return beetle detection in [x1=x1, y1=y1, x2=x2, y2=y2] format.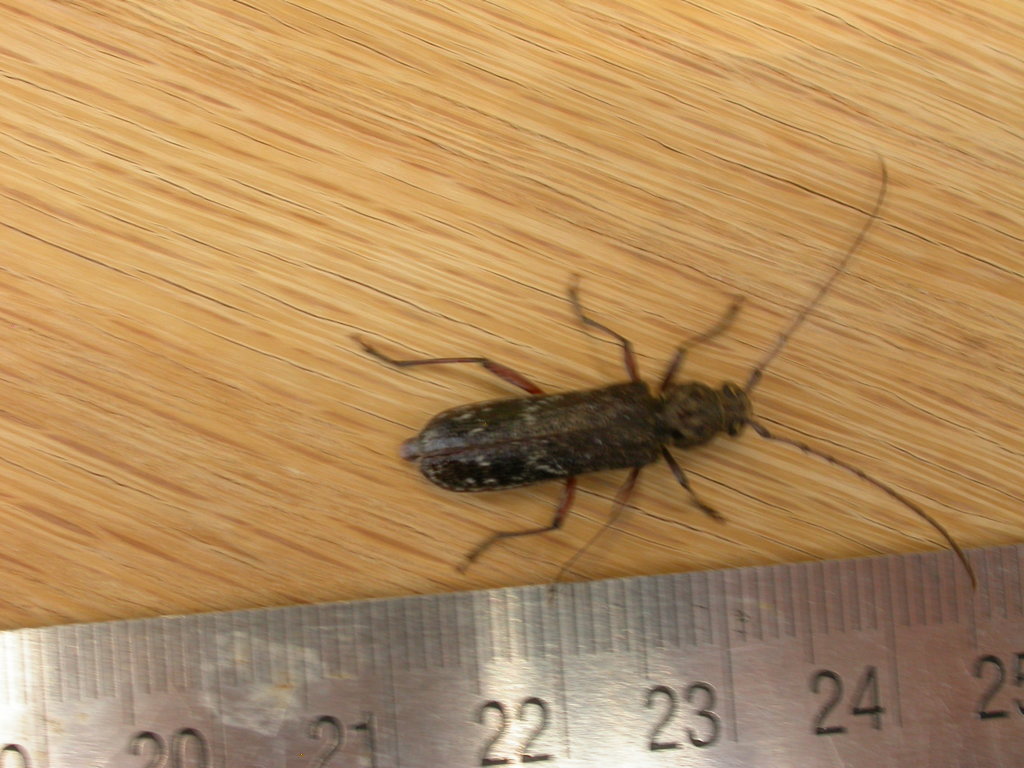
[x1=376, y1=287, x2=826, y2=541].
